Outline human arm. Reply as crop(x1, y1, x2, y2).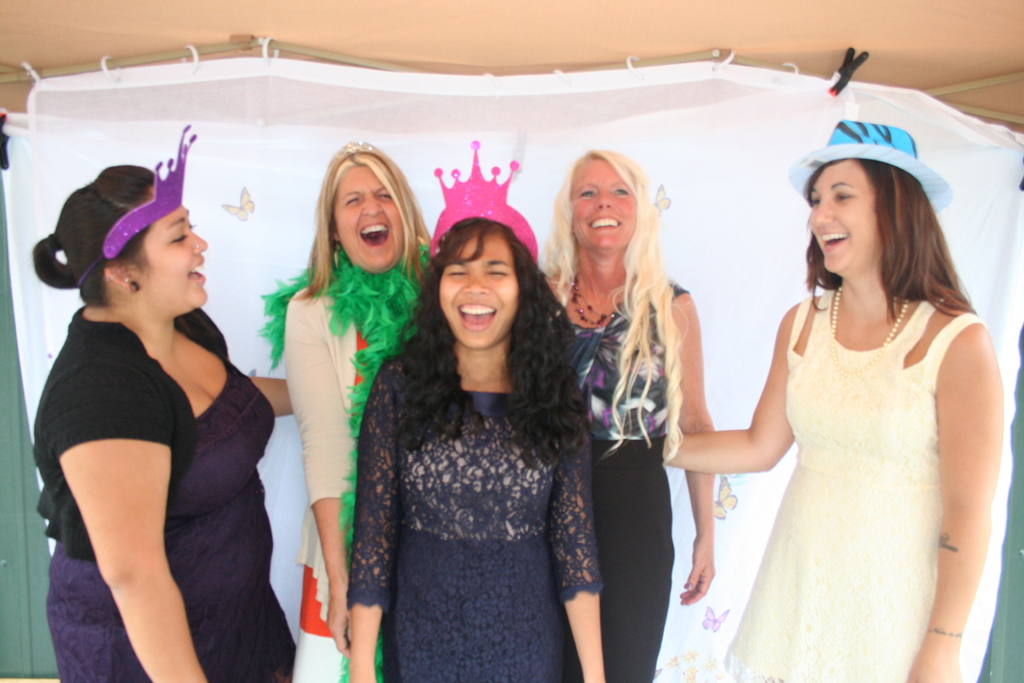
crop(346, 359, 401, 682).
